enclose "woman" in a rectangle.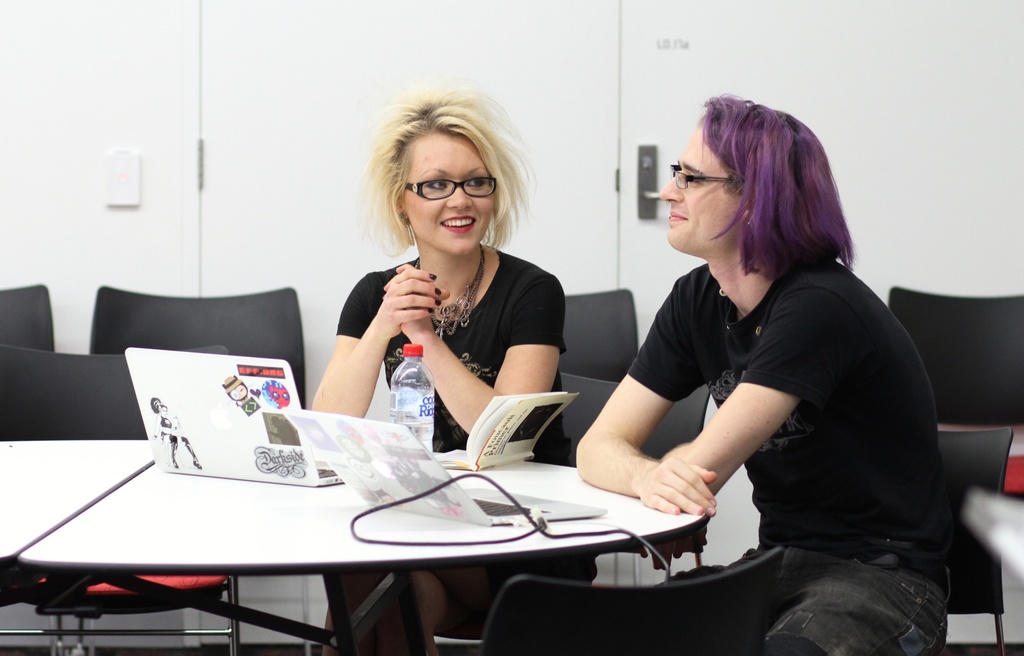
box(303, 109, 589, 460).
